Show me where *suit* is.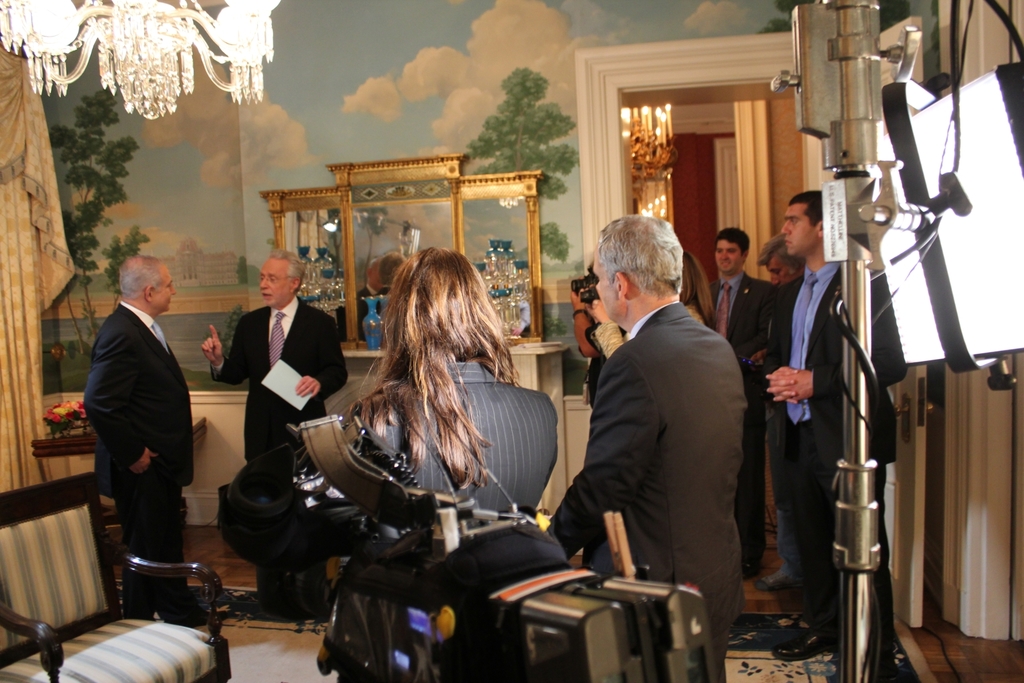
*suit* is at region(546, 301, 748, 682).
